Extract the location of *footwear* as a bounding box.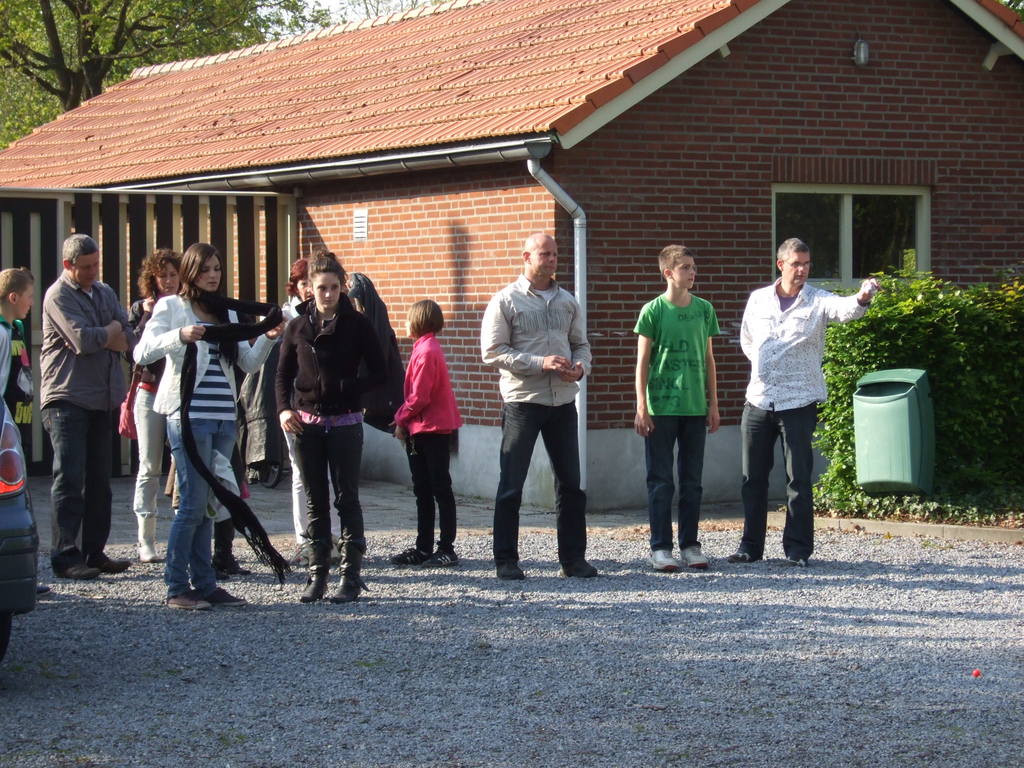
{"left": 495, "top": 559, "right": 527, "bottom": 582}.
